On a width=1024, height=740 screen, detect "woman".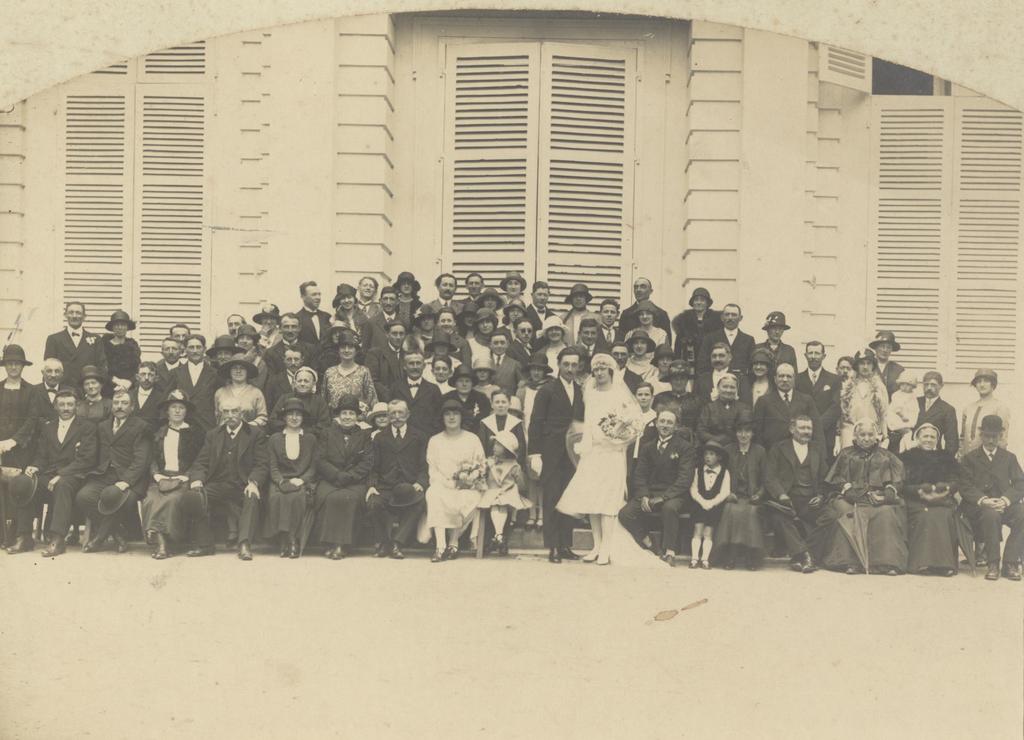
{"x1": 554, "y1": 354, "x2": 644, "y2": 567}.
